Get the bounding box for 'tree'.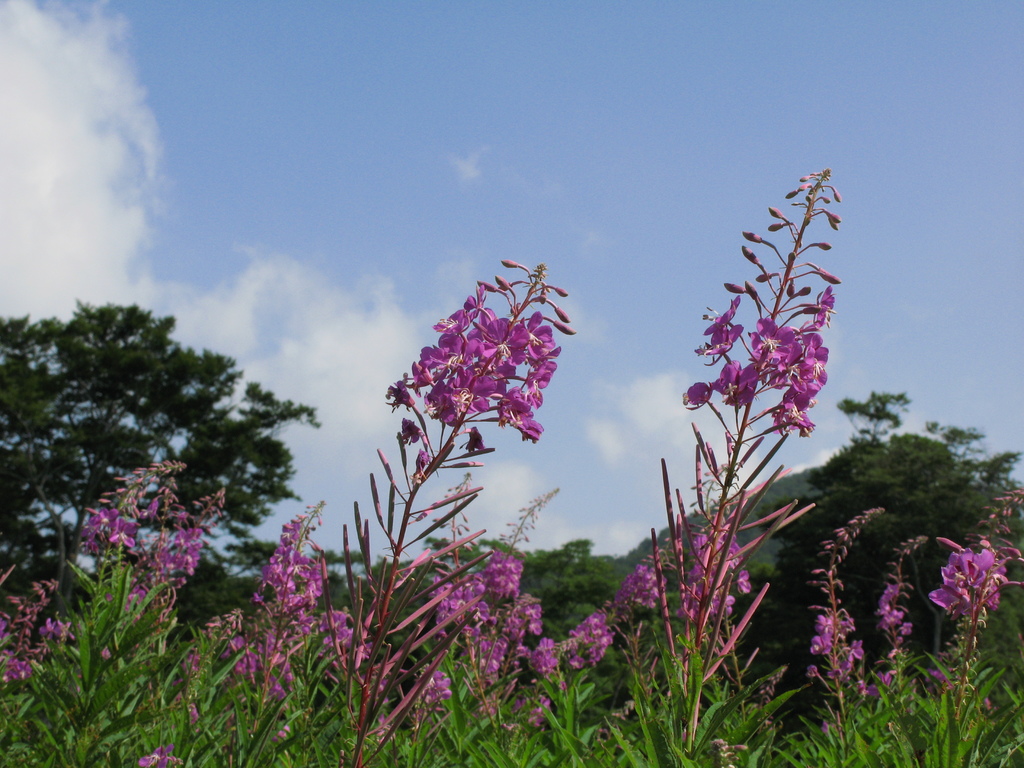
box=[468, 537, 651, 666].
